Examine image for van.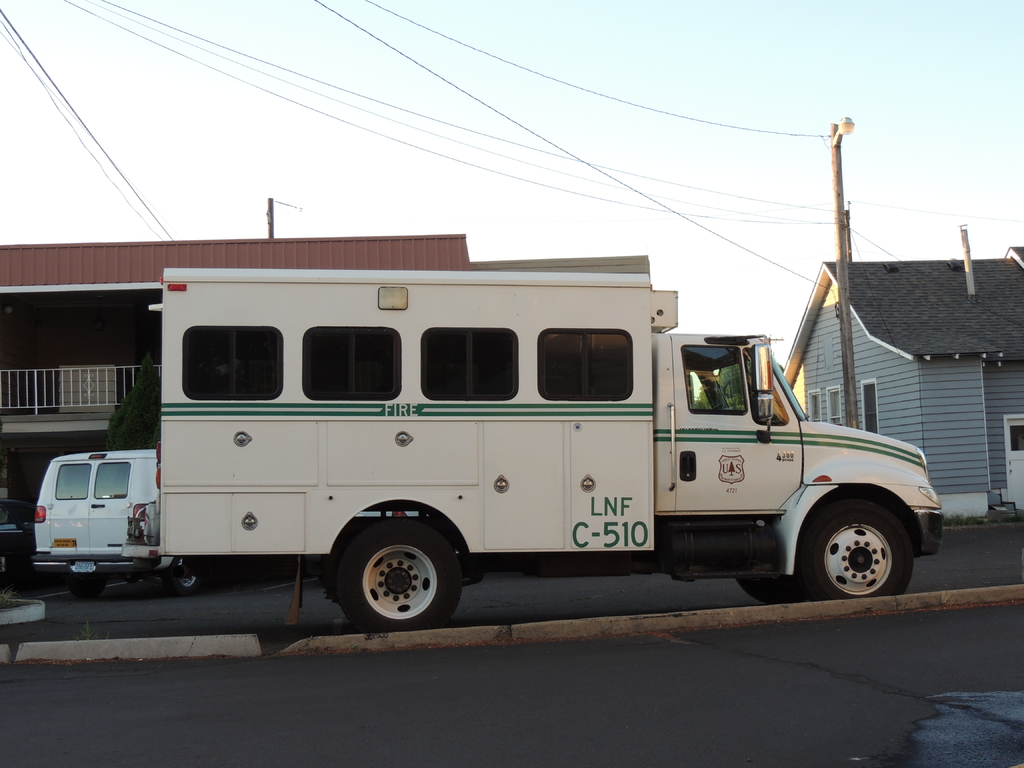
Examination result: bbox(30, 447, 207, 595).
